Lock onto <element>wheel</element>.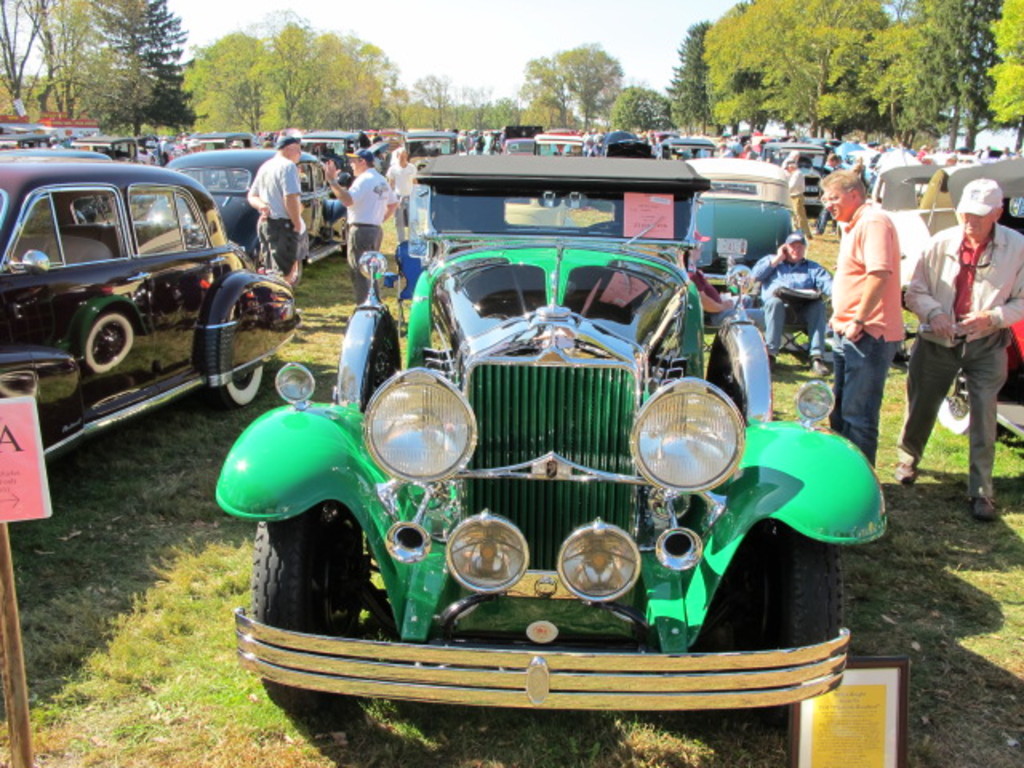
Locked: 758,525,846,723.
